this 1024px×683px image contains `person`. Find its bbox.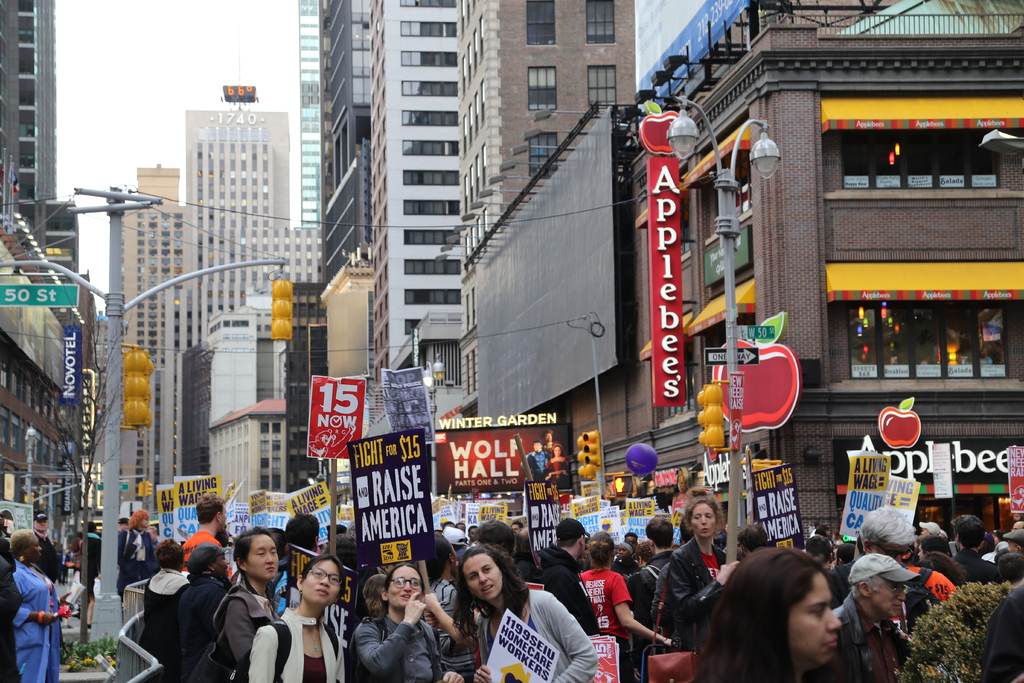
[x1=681, y1=533, x2=856, y2=682].
